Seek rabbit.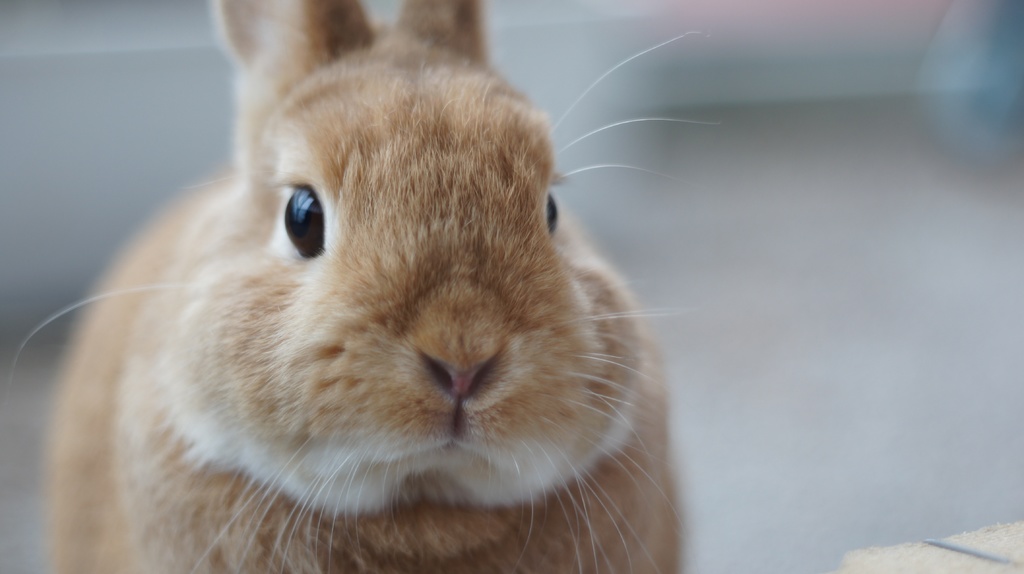
(left=17, top=0, right=719, bottom=573).
